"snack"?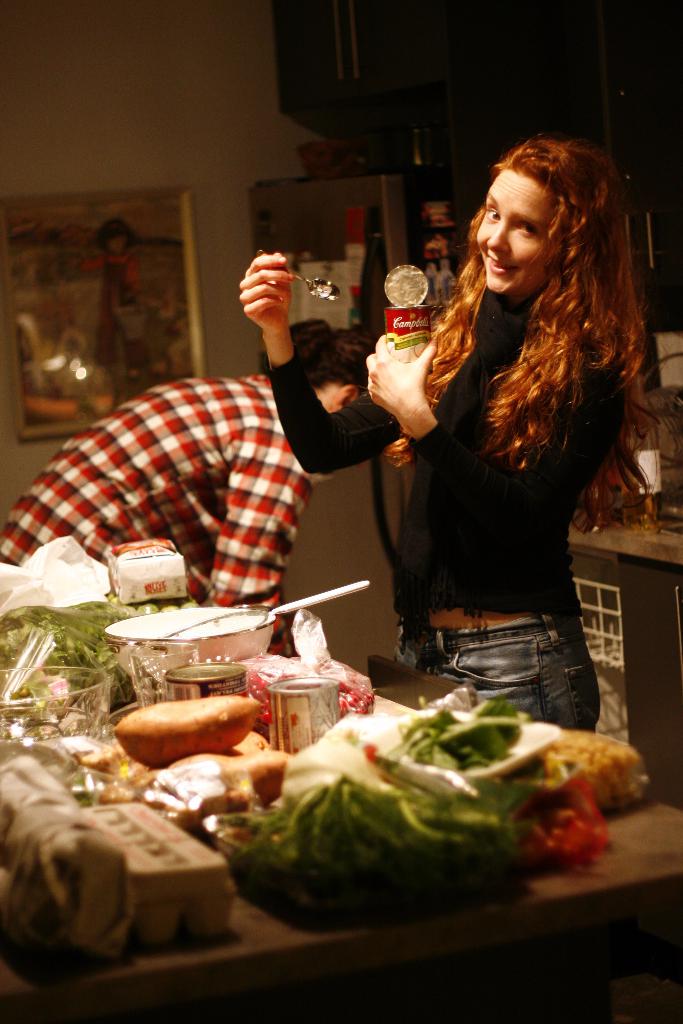
bbox=[165, 755, 297, 806]
